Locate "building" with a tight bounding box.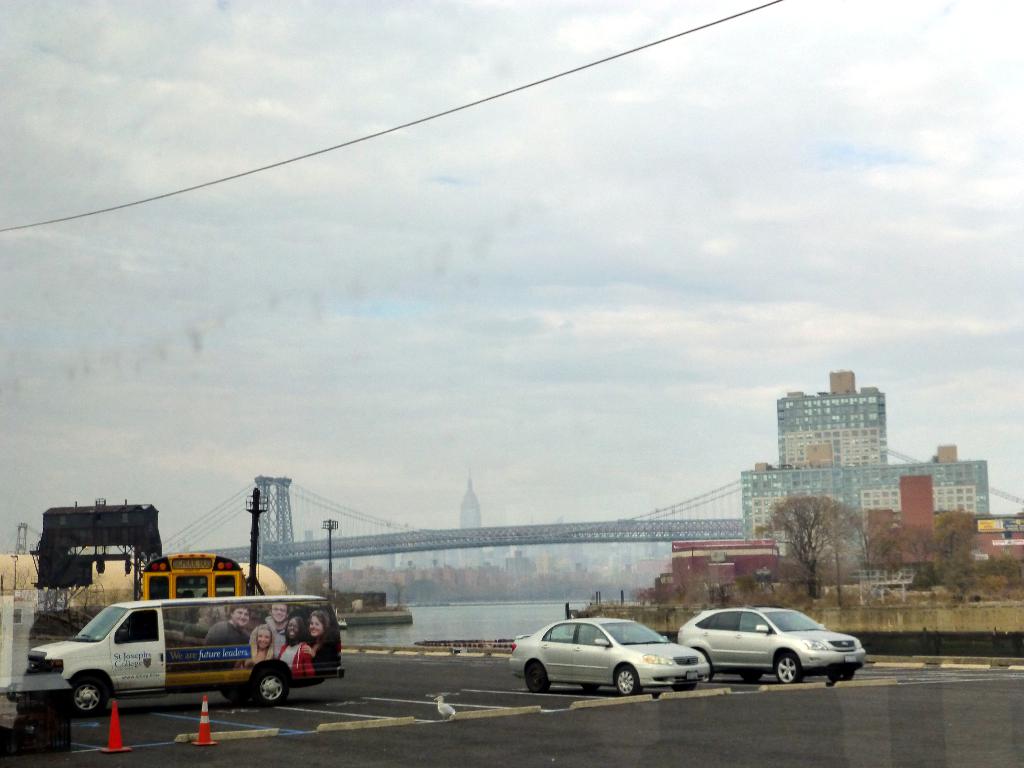
[left=856, top=474, right=1023, bottom=600].
